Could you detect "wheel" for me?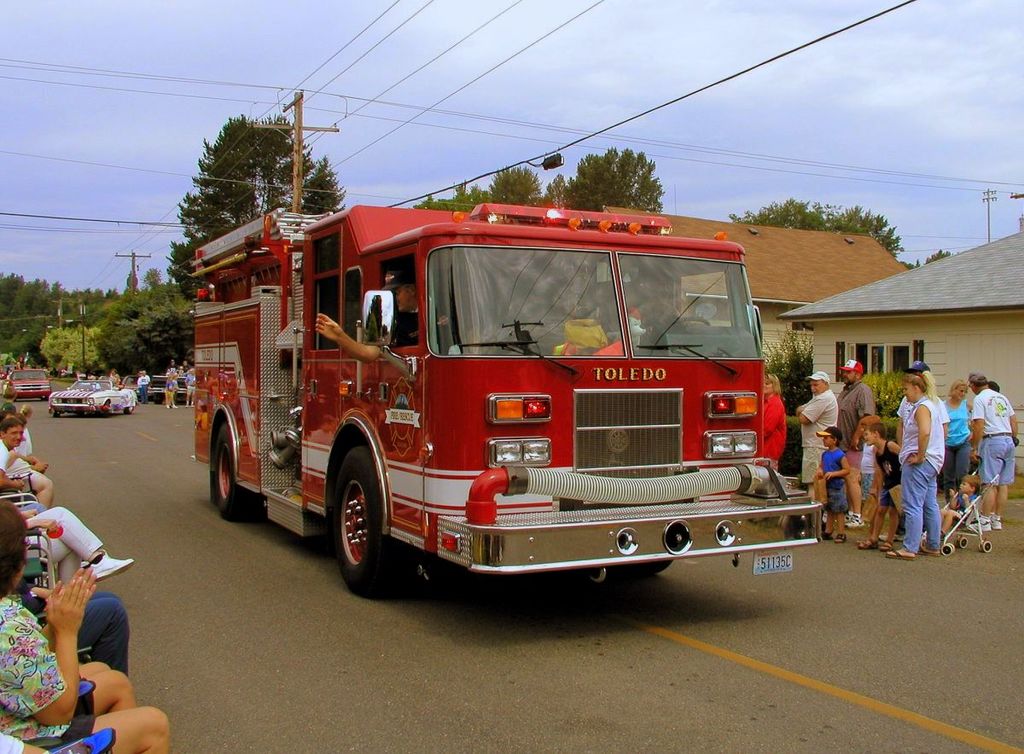
Detection result: <bbox>125, 403, 135, 415</bbox>.
